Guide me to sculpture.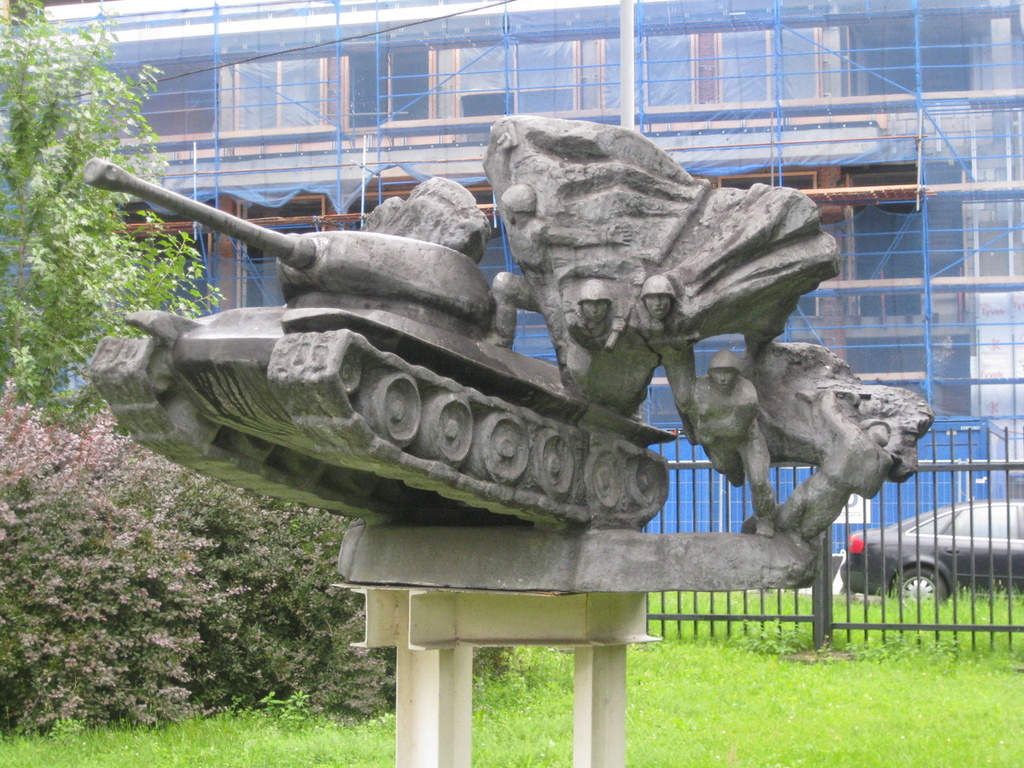
Guidance: 87/110/953/617.
